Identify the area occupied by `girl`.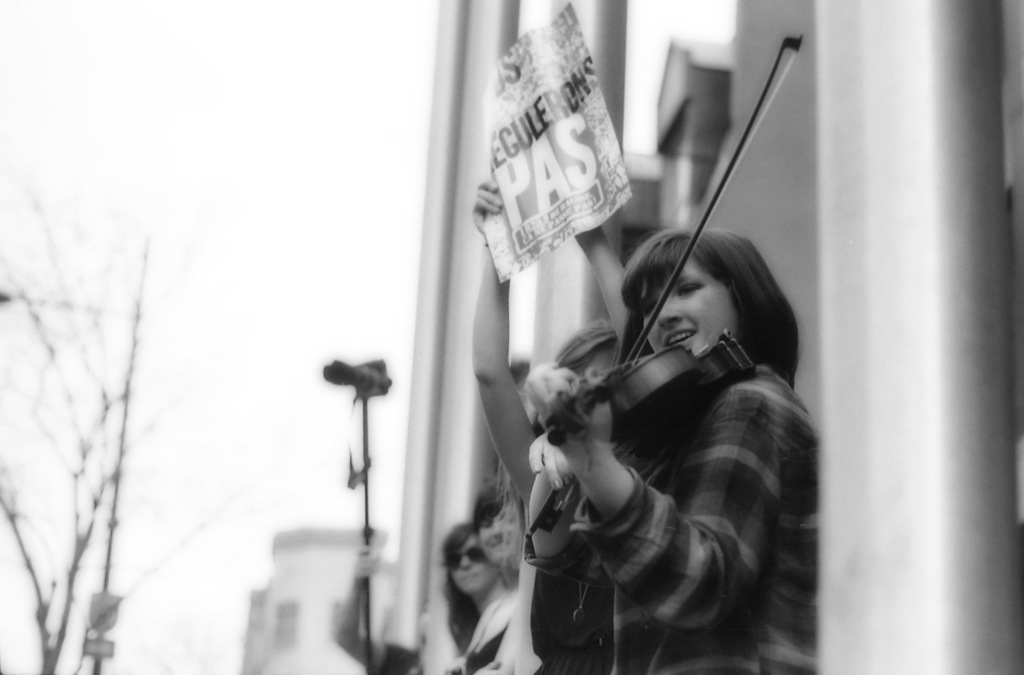
Area: region(524, 223, 819, 674).
